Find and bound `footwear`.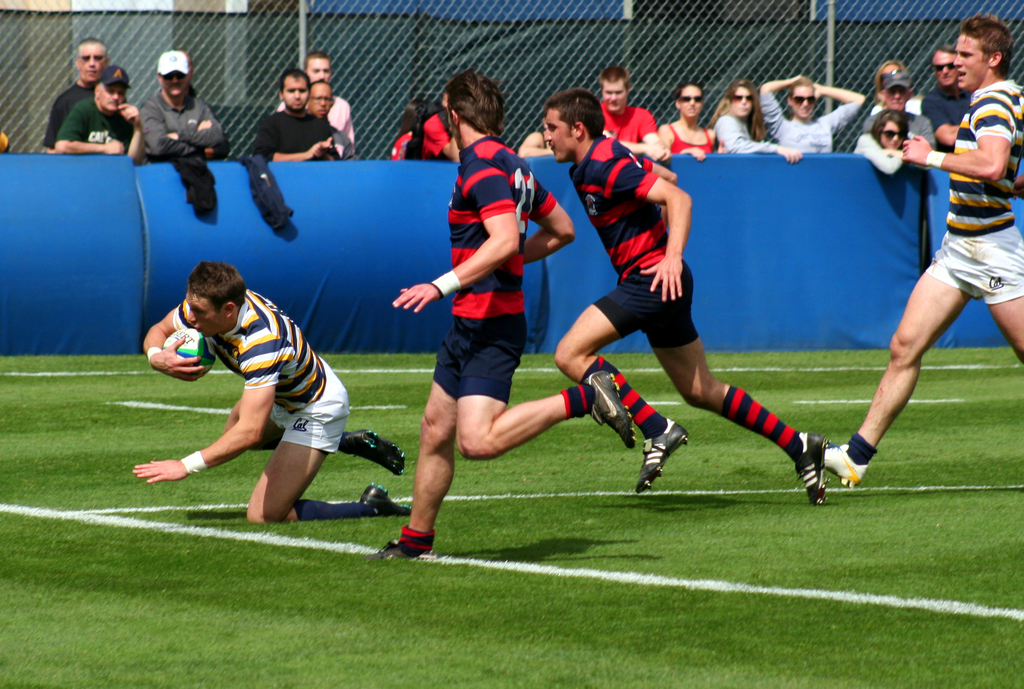
Bound: 636,420,691,494.
